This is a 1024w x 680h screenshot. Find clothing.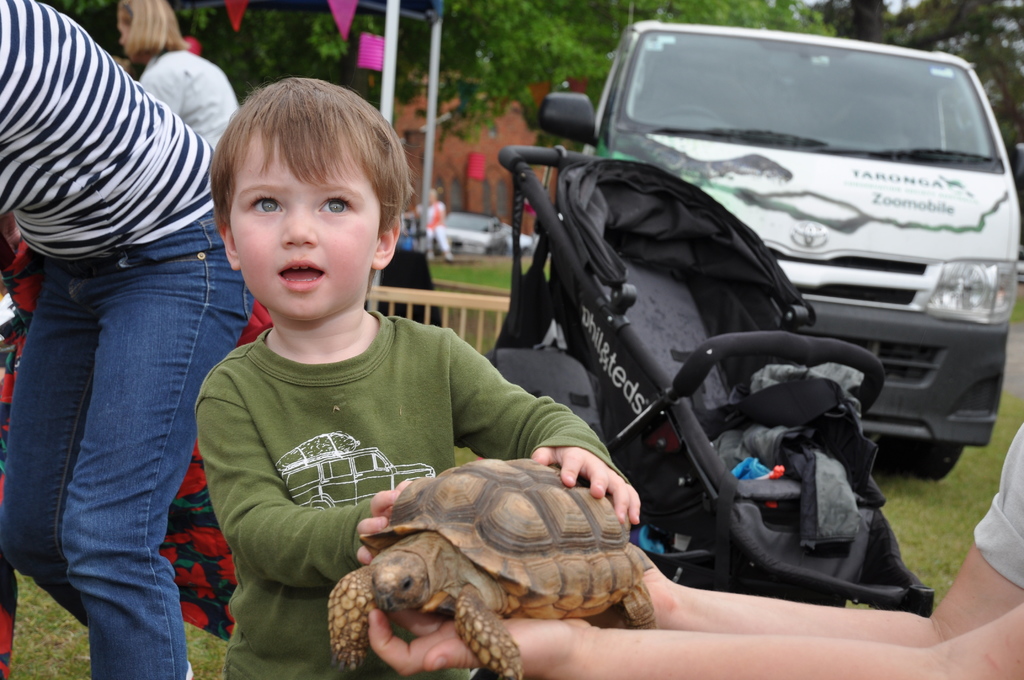
Bounding box: <bbox>0, 0, 251, 679</bbox>.
